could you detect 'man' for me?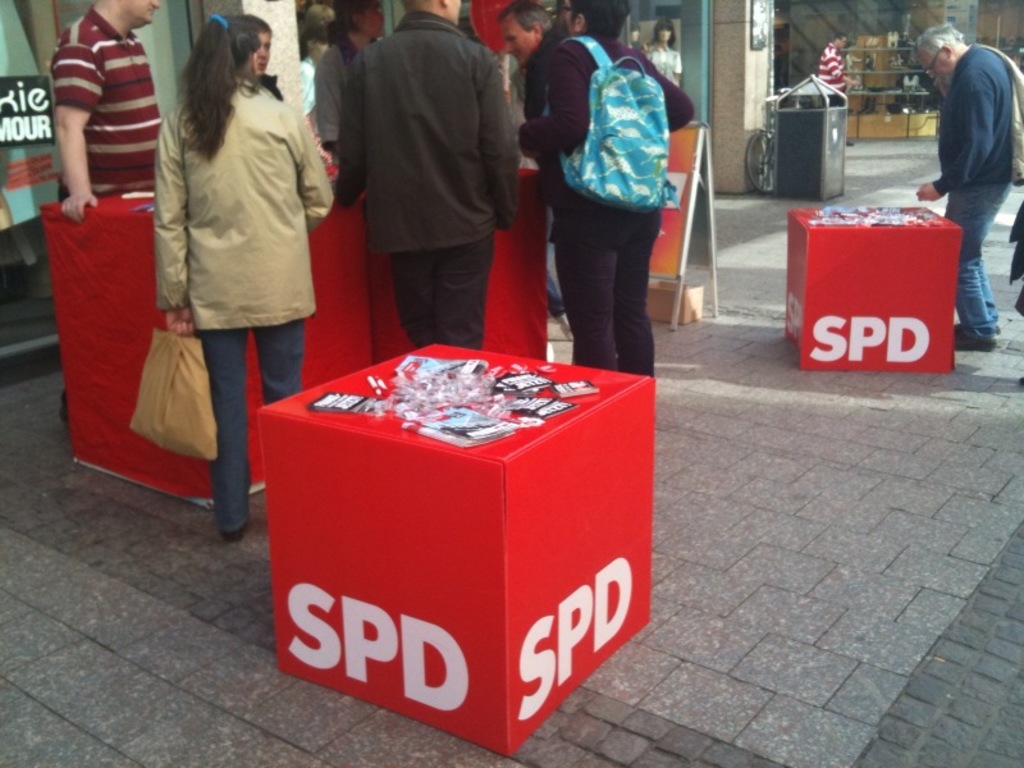
Detection result: (x1=818, y1=32, x2=863, y2=106).
